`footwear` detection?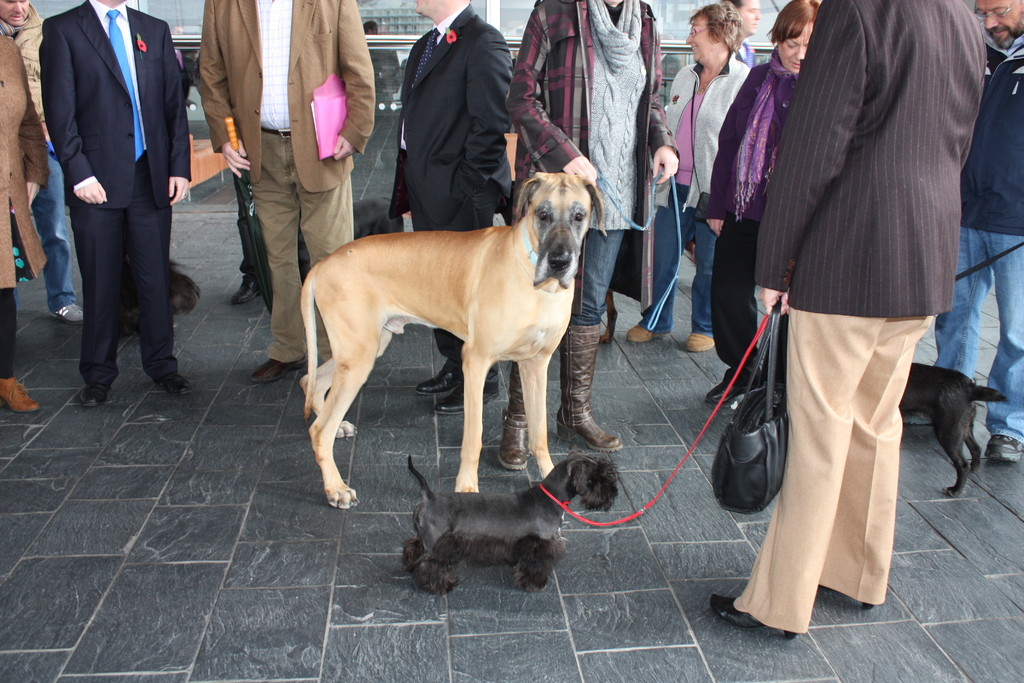
detection(900, 412, 928, 427)
